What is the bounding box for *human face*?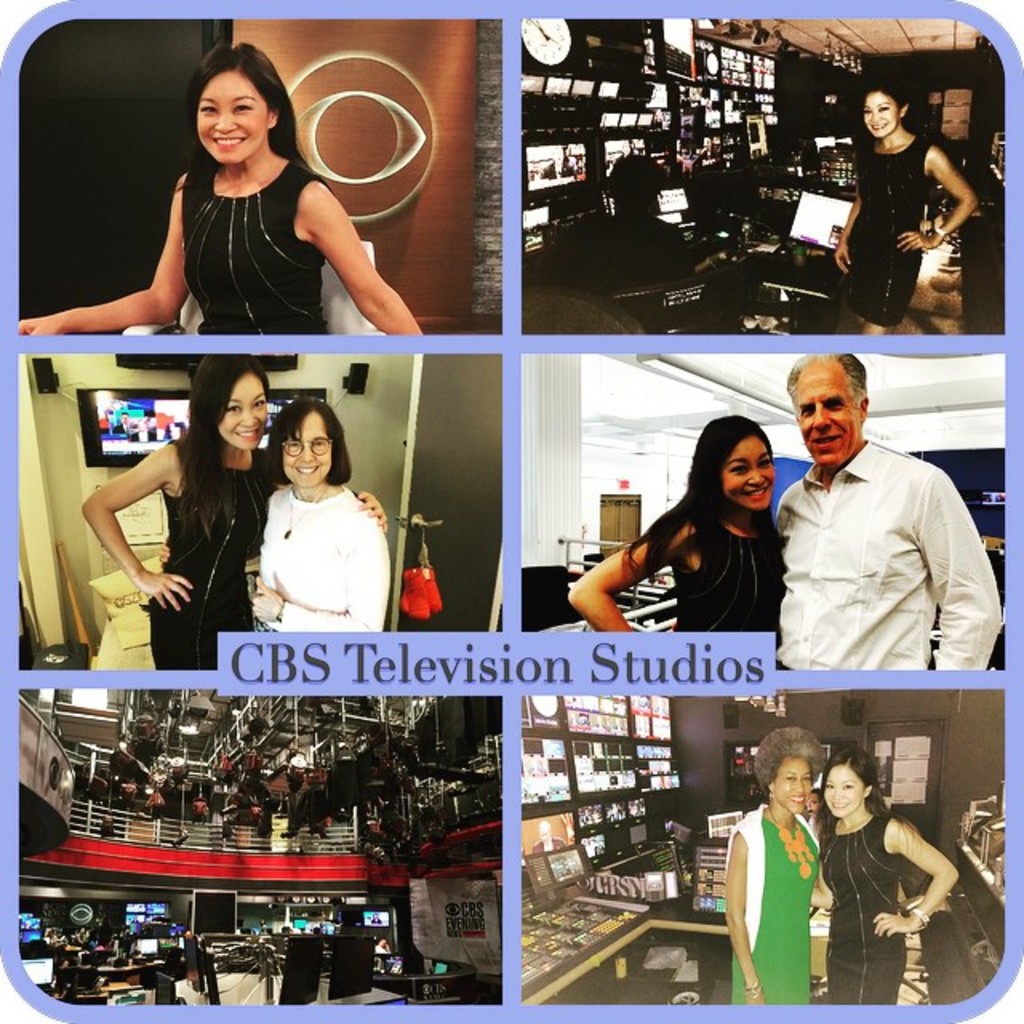
216 370 269 453.
